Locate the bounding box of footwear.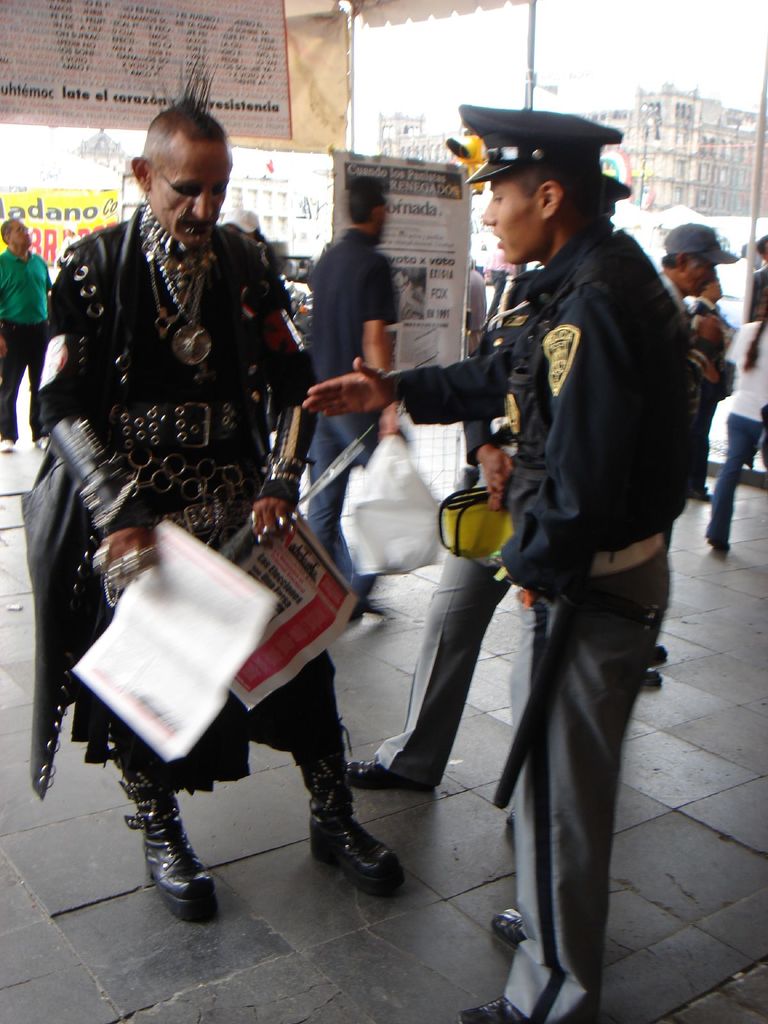
Bounding box: <bbox>492, 904, 529, 948</bbox>.
